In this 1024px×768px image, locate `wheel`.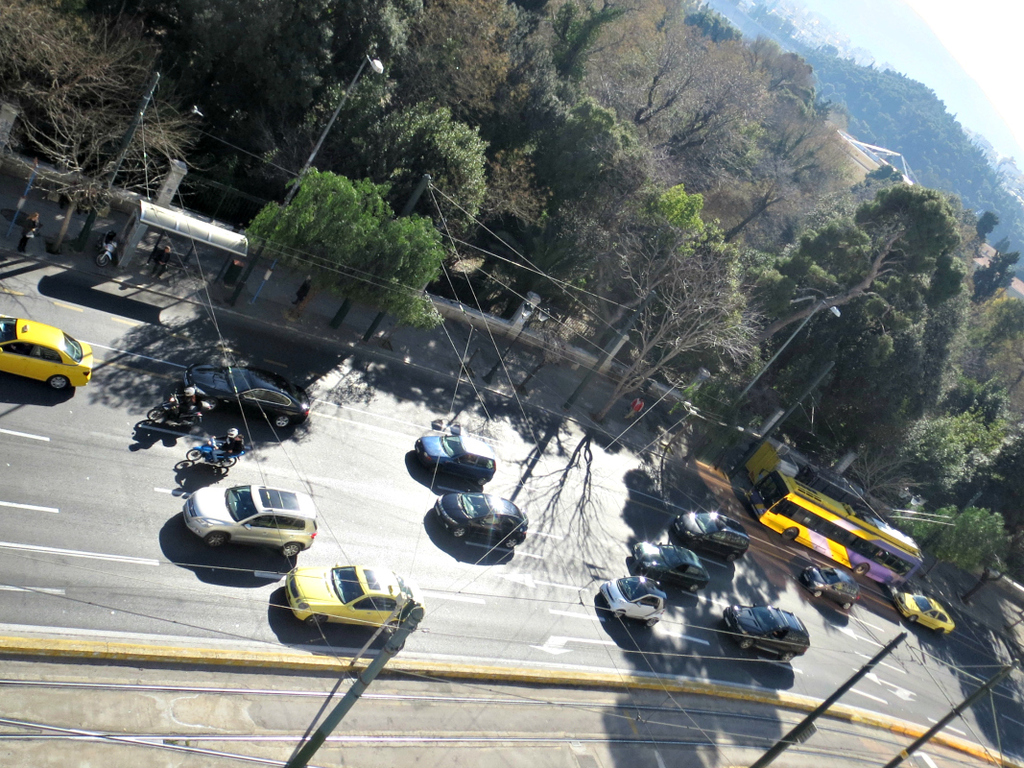
Bounding box: bbox=(933, 628, 943, 638).
